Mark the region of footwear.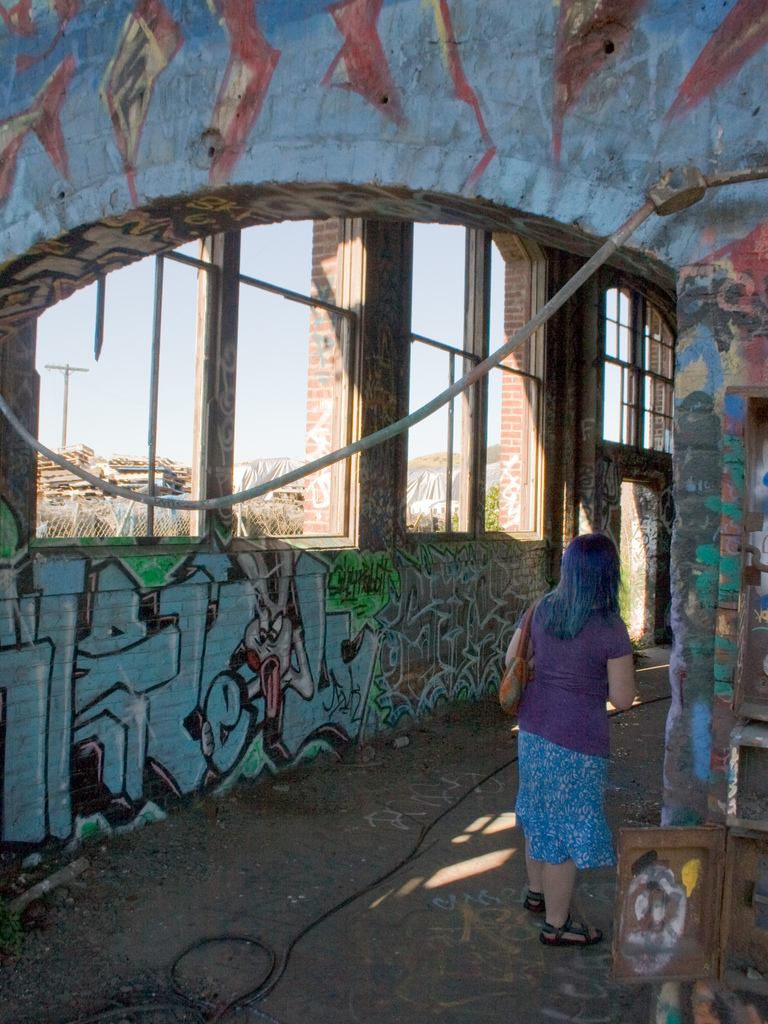
Region: BBox(536, 916, 606, 951).
